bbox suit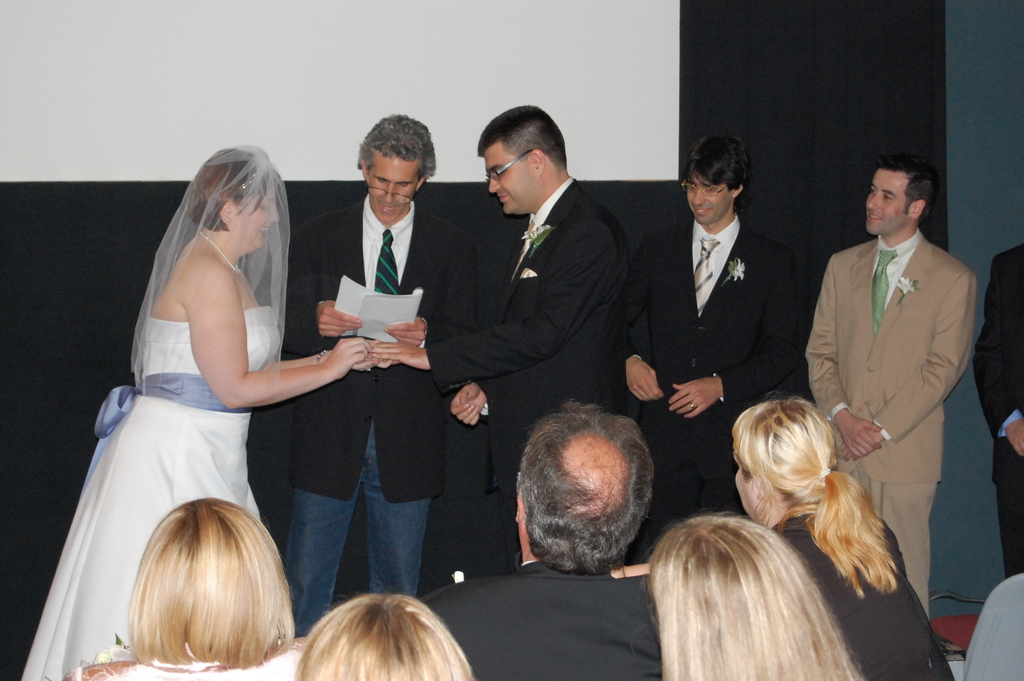
detection(808, 163, 989, 584)
